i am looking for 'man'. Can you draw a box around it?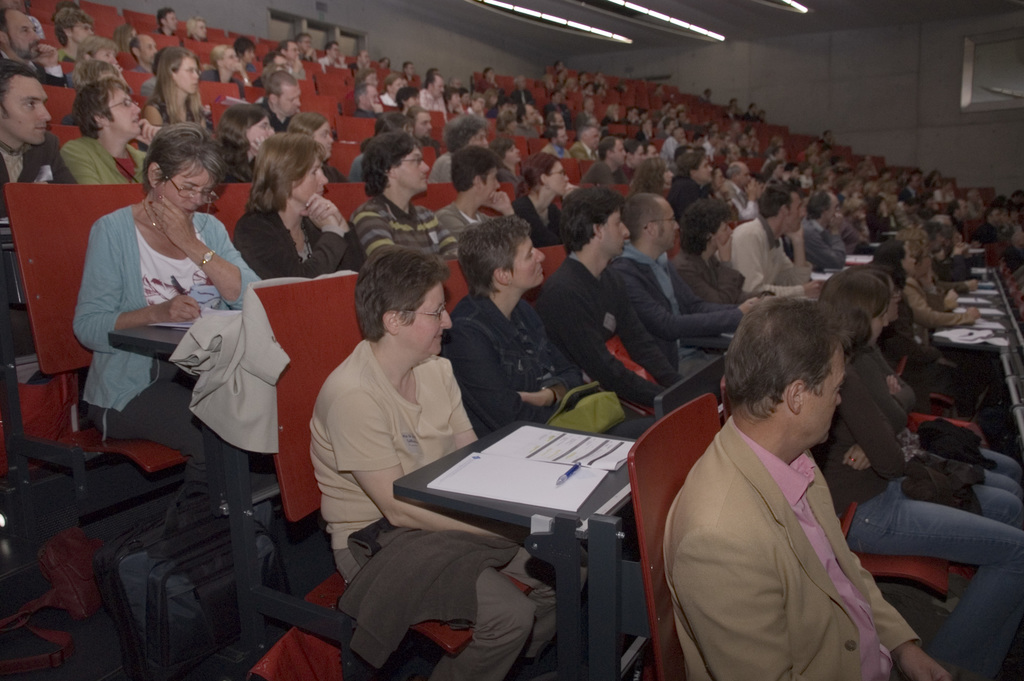
Sure, the bounding box is locate(0, 4, 63, 90).
